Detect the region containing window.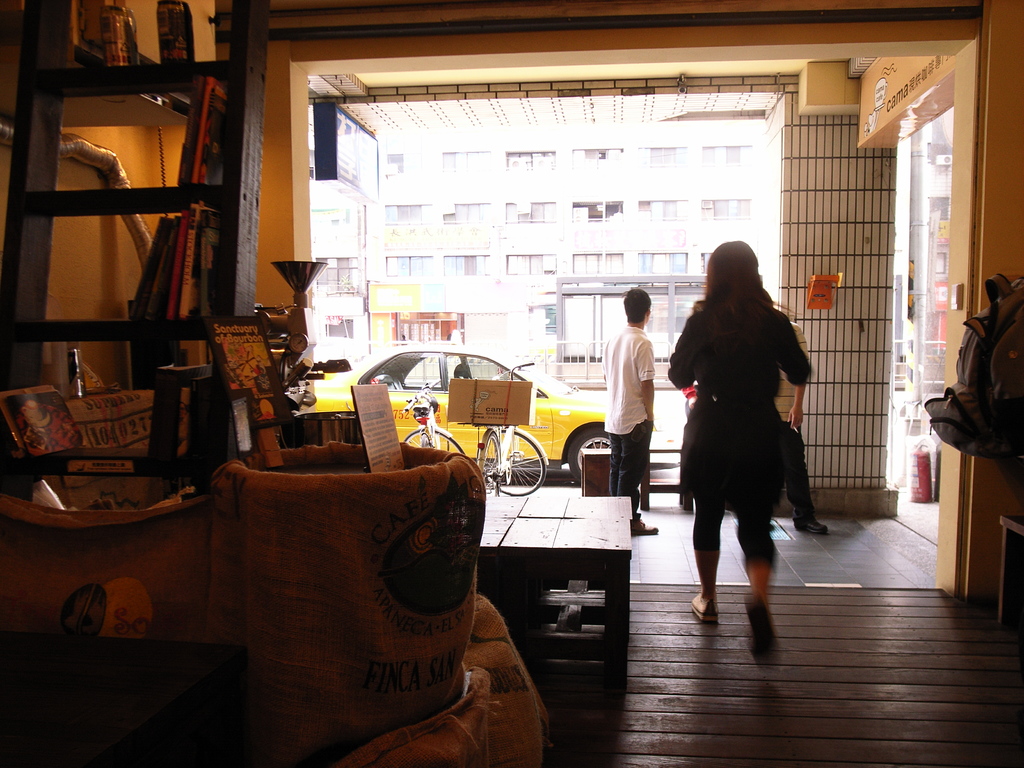
638/201/689/223.
